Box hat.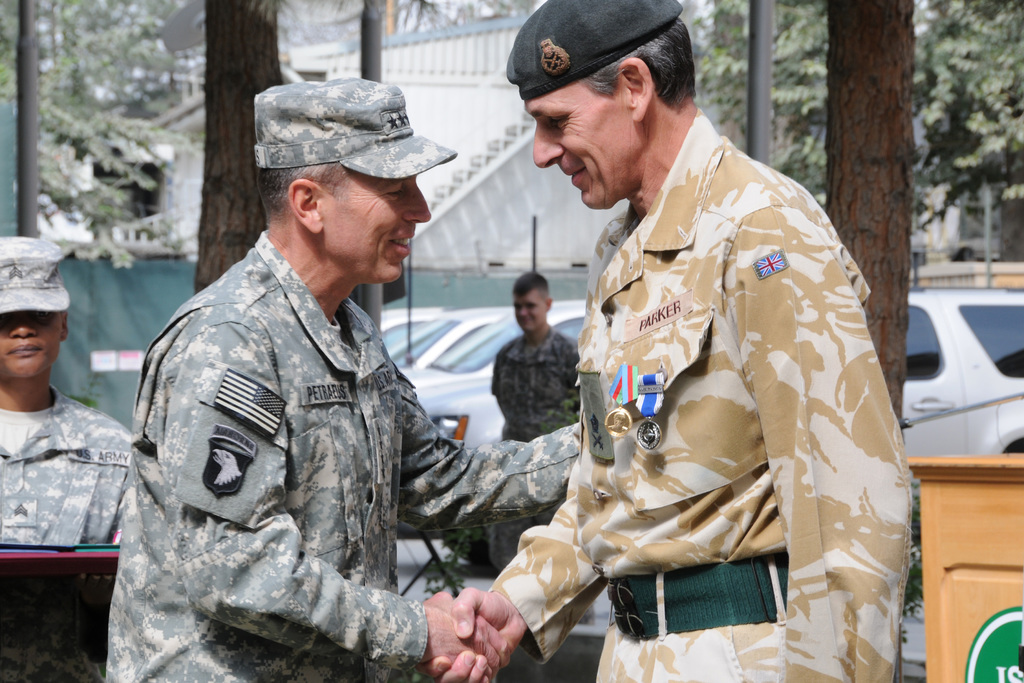
[x1=0, y1=235, x2=72, y2=314].
